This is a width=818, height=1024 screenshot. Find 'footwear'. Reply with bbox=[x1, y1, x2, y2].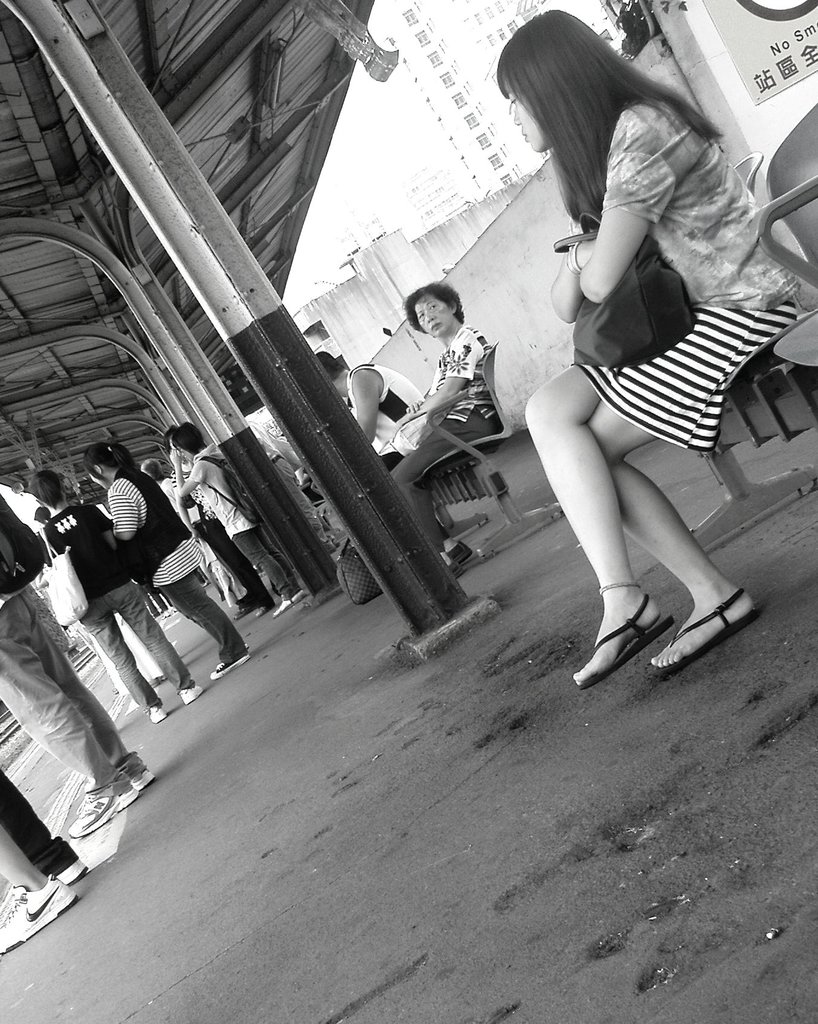
bbox=[97, 764, 144, 801].
